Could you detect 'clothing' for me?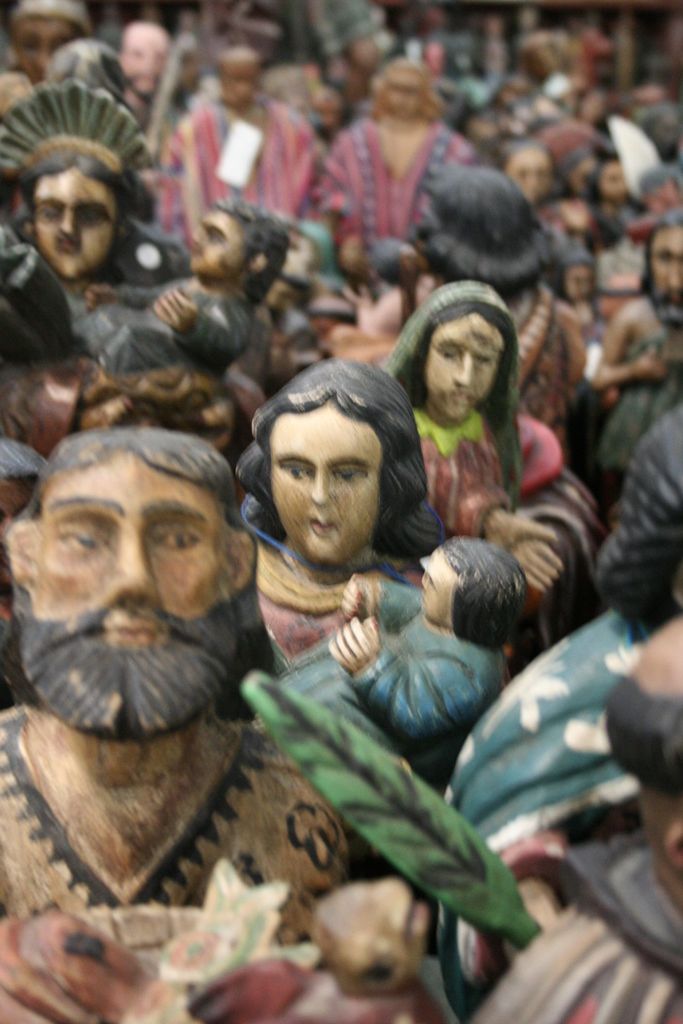
Detection result: x1=418, y1=412, x2=559, y2=528.
